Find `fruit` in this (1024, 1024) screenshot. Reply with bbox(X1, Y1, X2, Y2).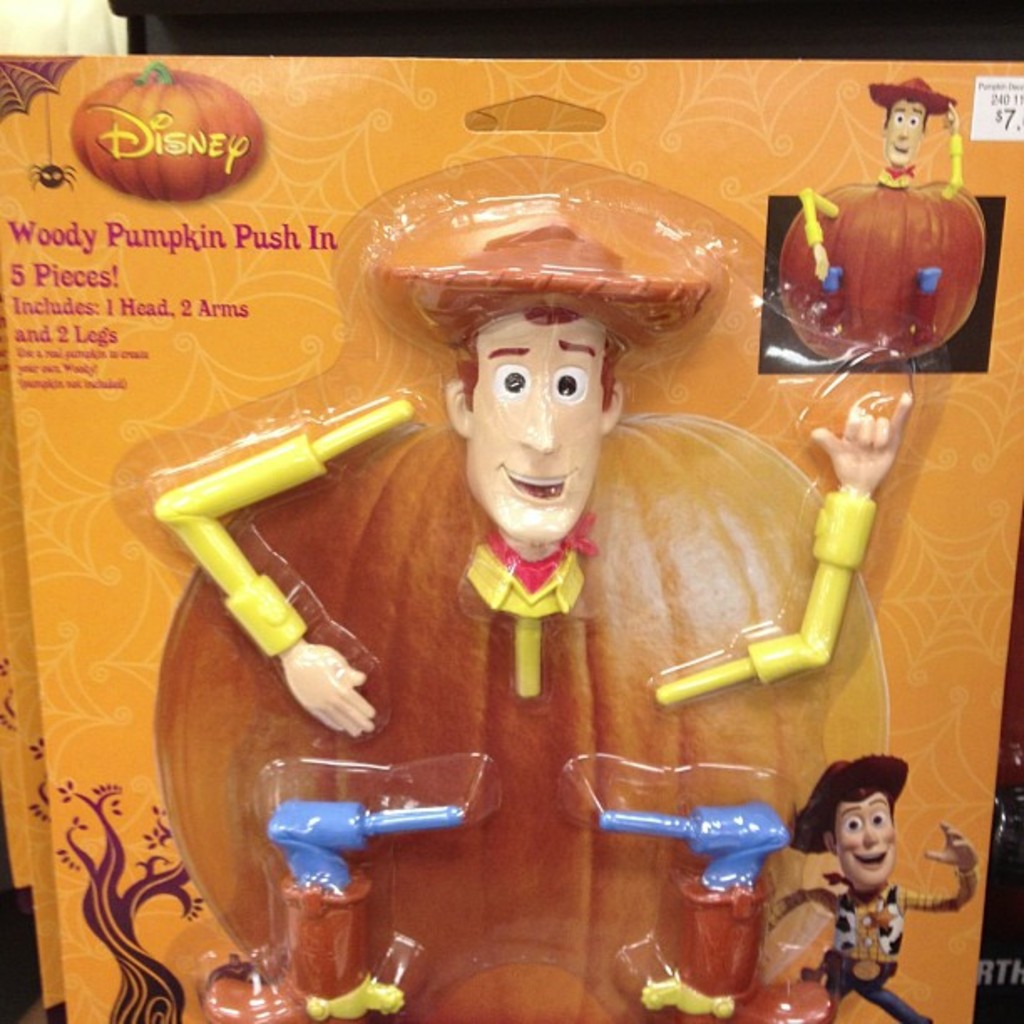
bbox(778, 177, 989, 370).
